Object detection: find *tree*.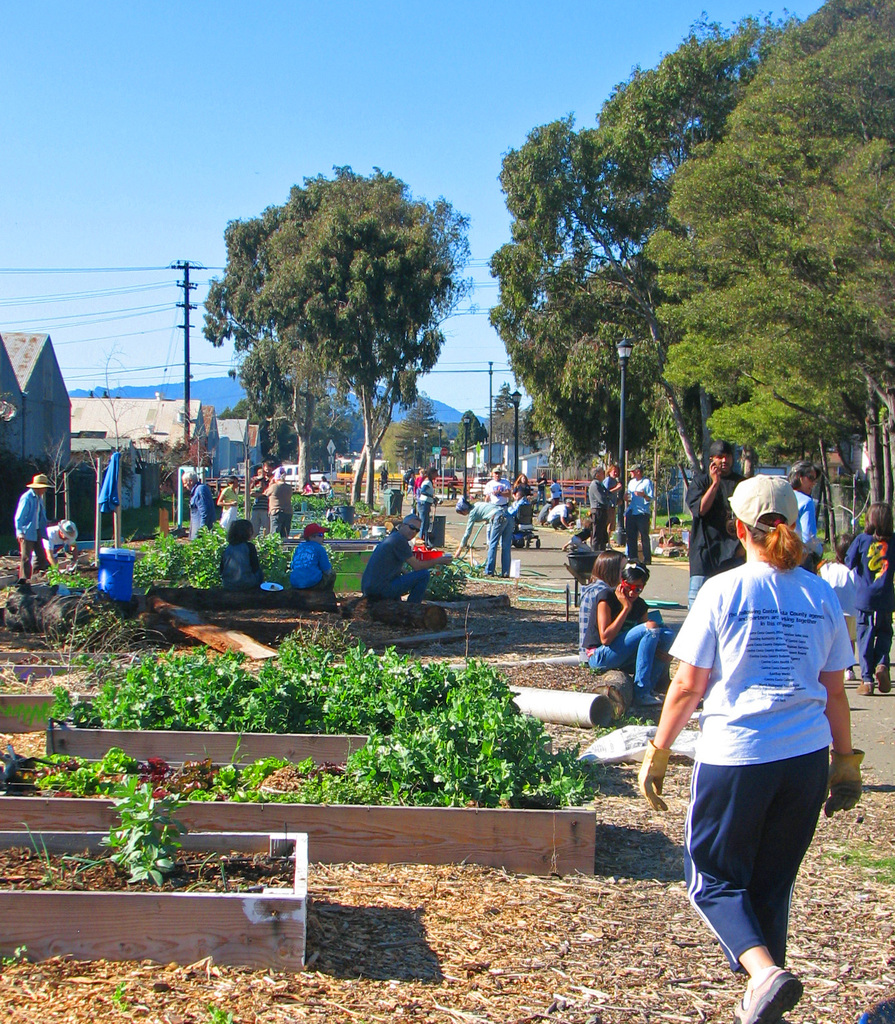
x1=490 y1=5 x2=854 y2=567.
